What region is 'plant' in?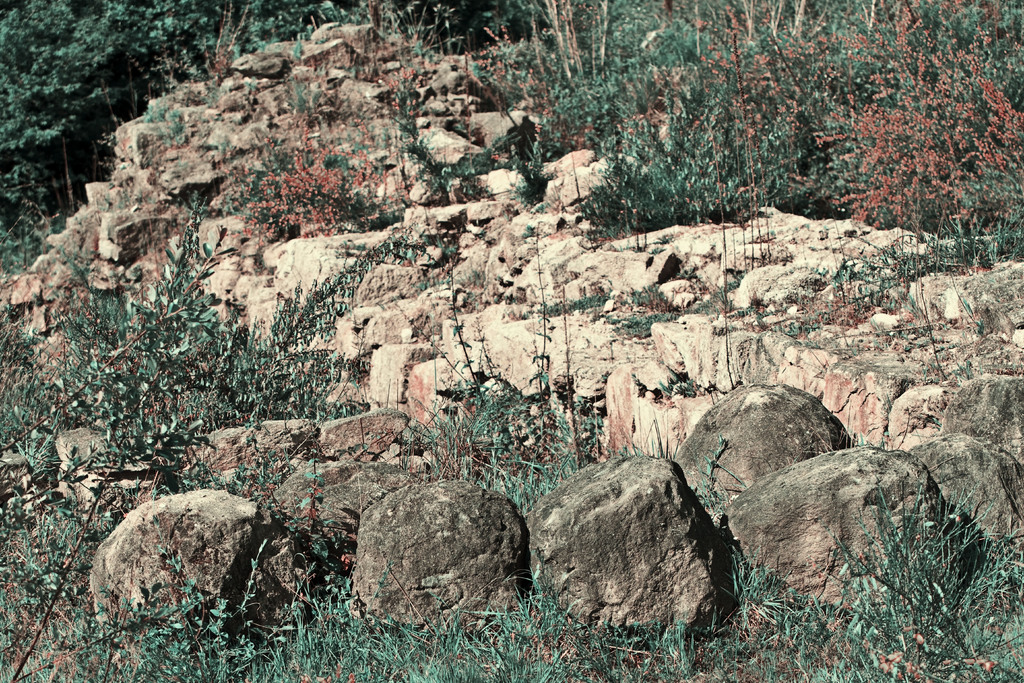
box=[842, 421, 886, 442].
